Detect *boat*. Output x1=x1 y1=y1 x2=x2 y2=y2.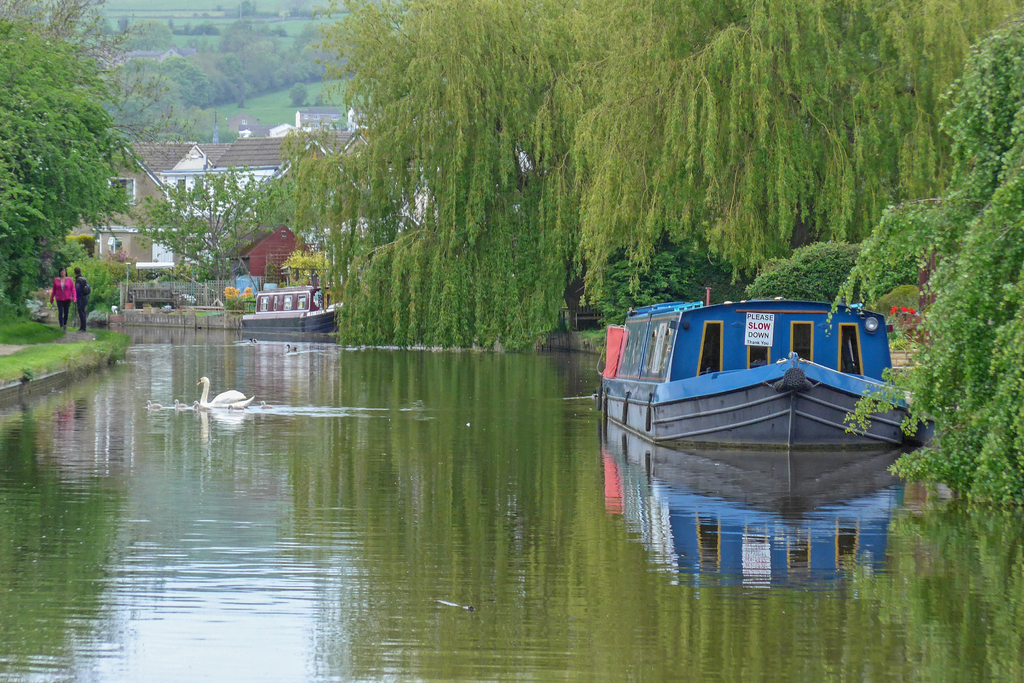
x1=595 y1=264 x2=934 y2=476.
